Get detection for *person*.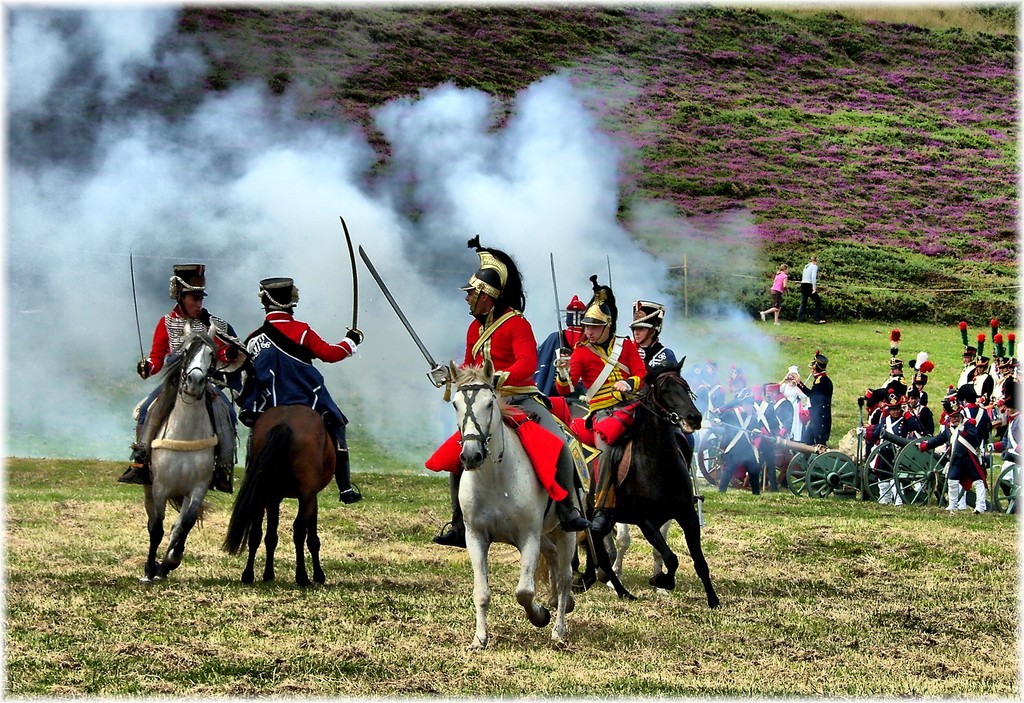
Detection: bbox(419, 237, 591, 554).
